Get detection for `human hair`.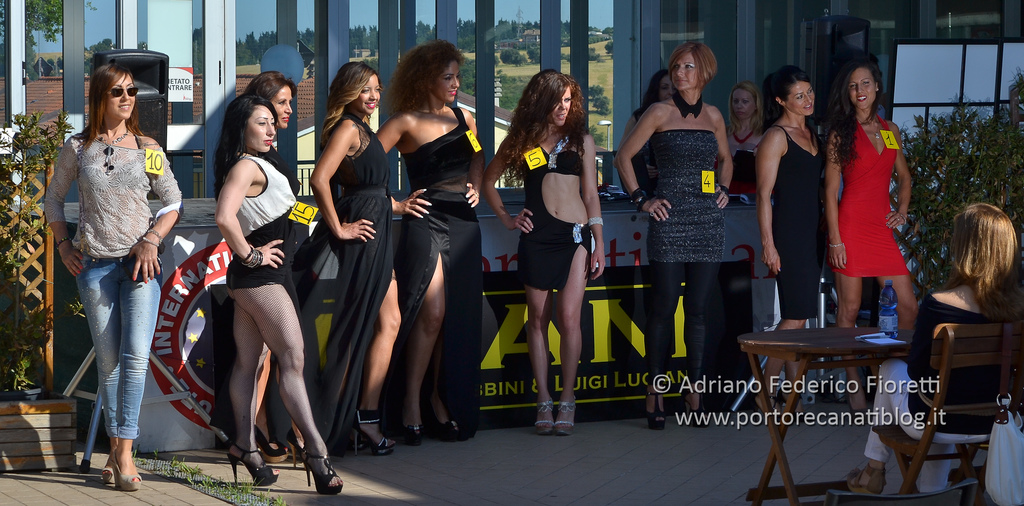
Detection: 761:63:816:131.
